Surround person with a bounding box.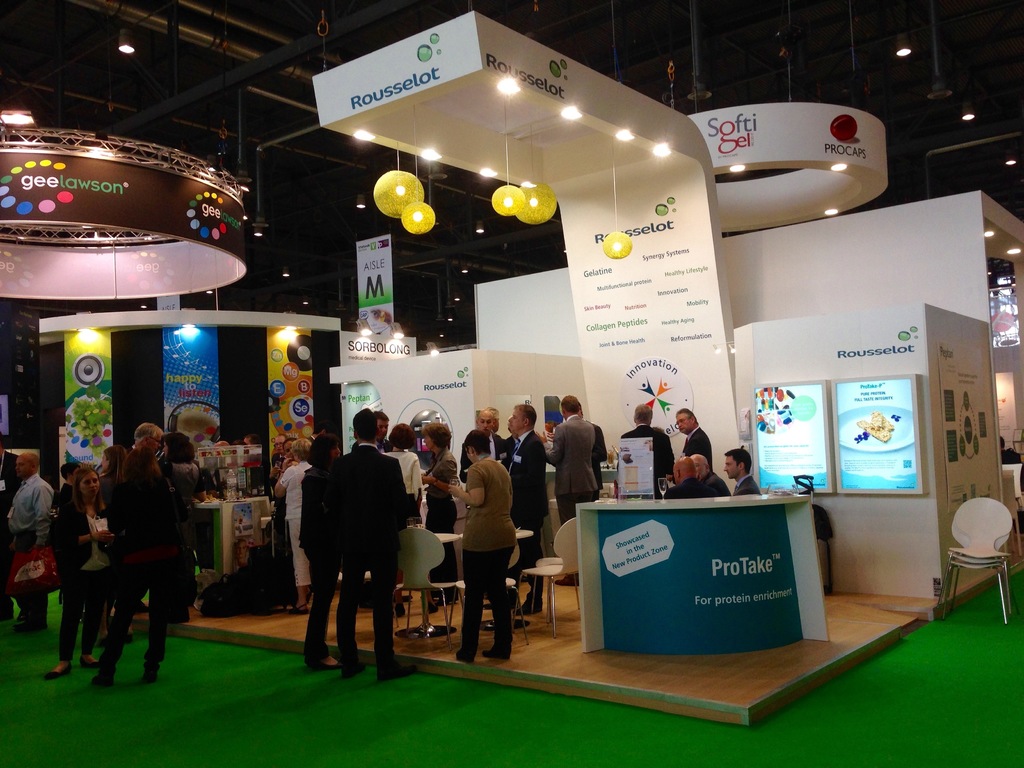
(left=341, top=407, right=412, bottom=684).
